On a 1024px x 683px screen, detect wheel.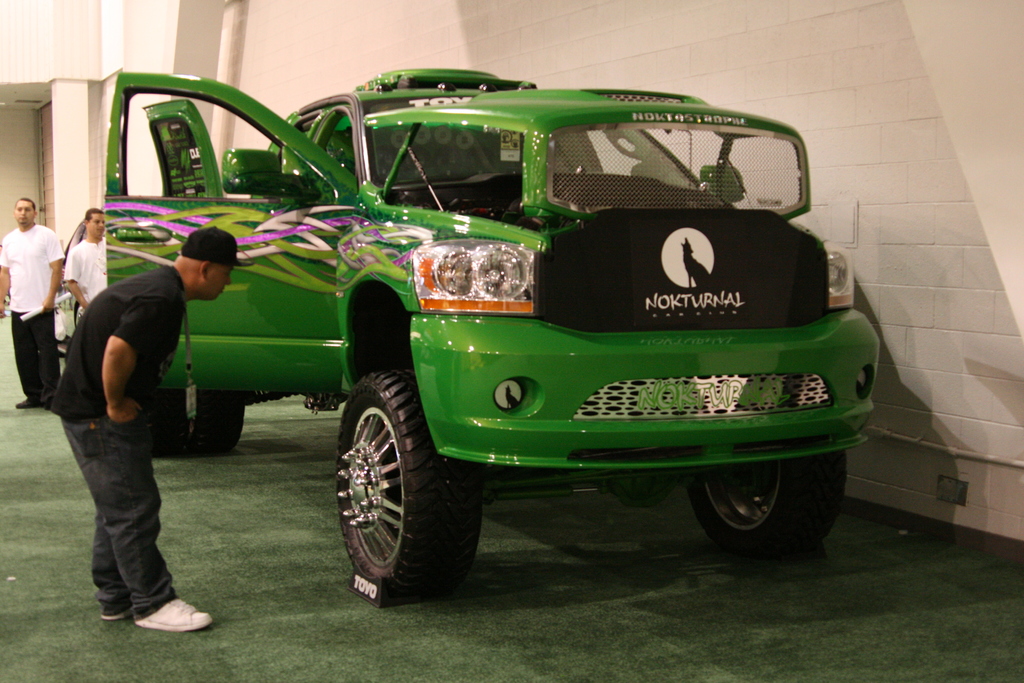
bbox=(339, 372, 480, 601).
